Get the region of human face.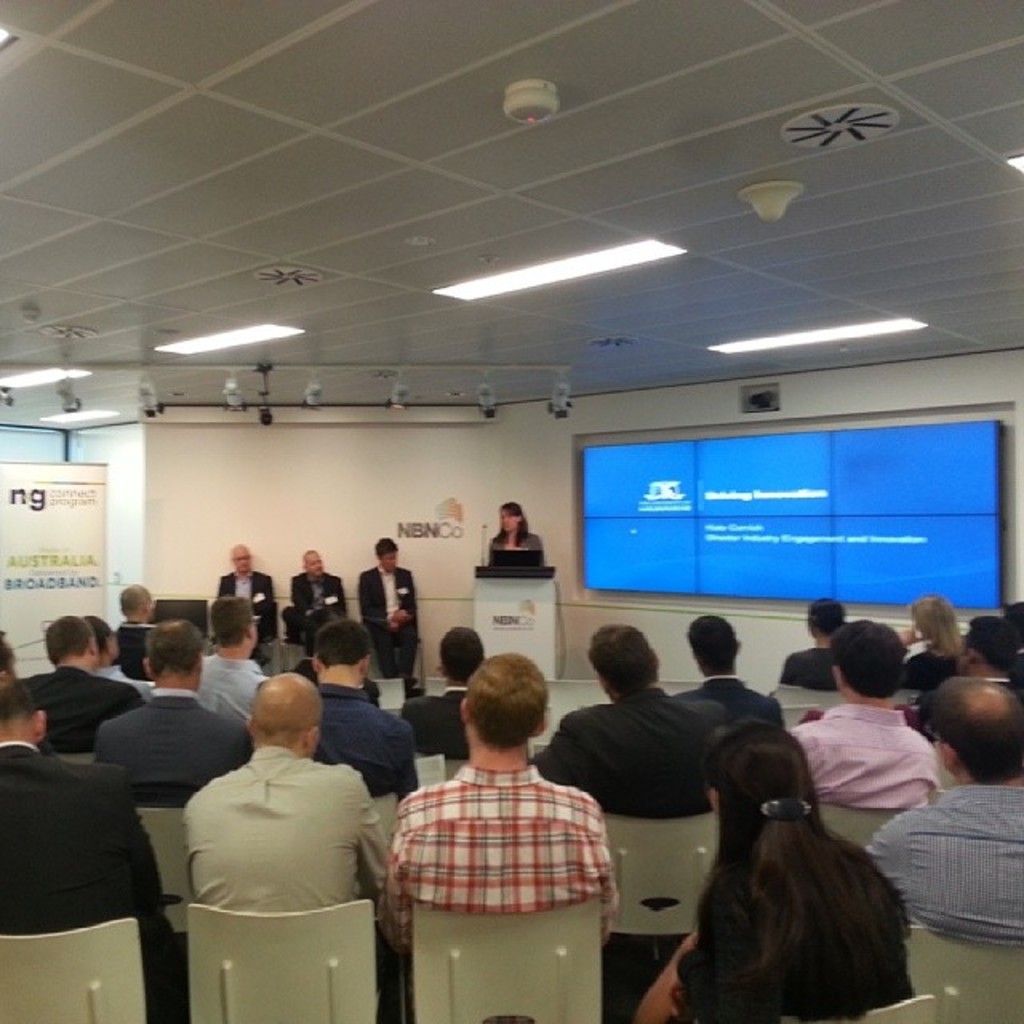
<box>384,550,398,570</box>.
